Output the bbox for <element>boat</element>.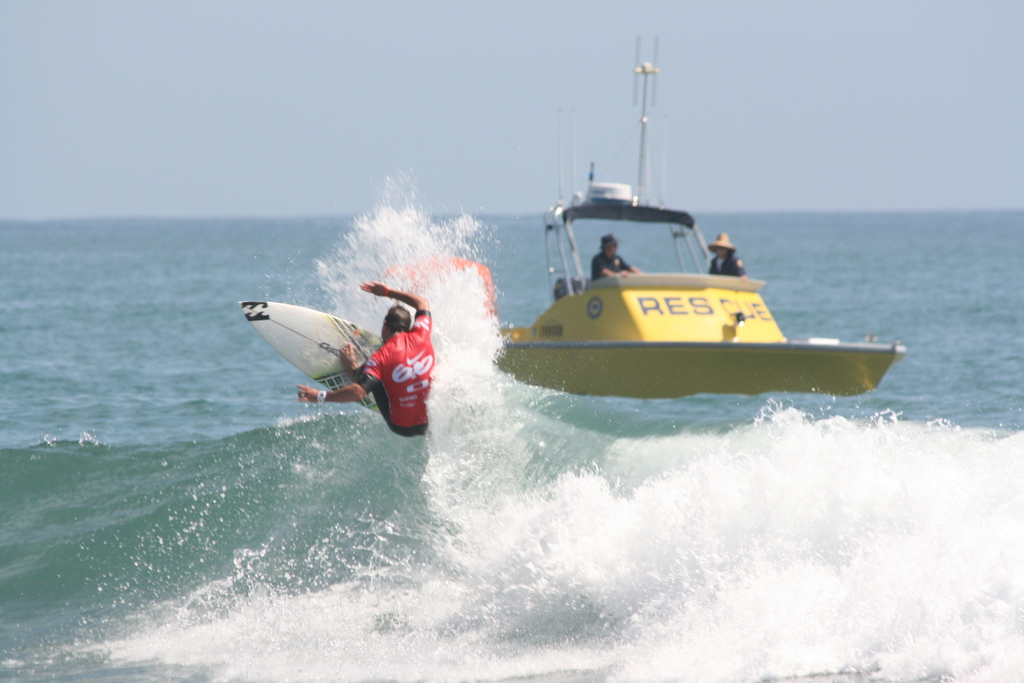
410 46 892 440.
